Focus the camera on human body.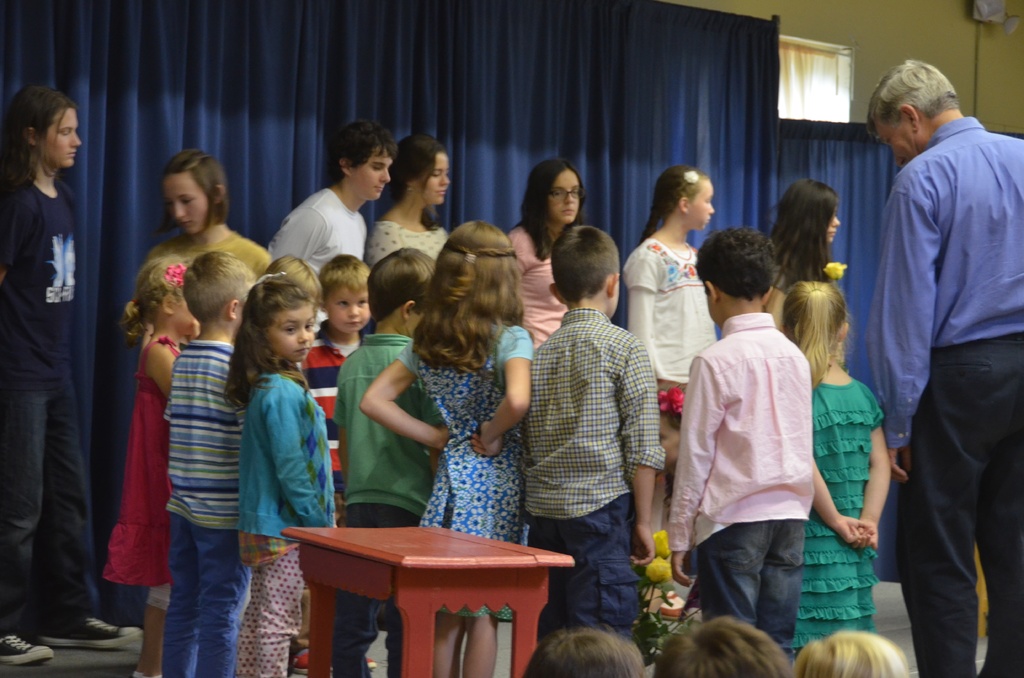
Focus region: bbox=[362, 216, 528, 672].
